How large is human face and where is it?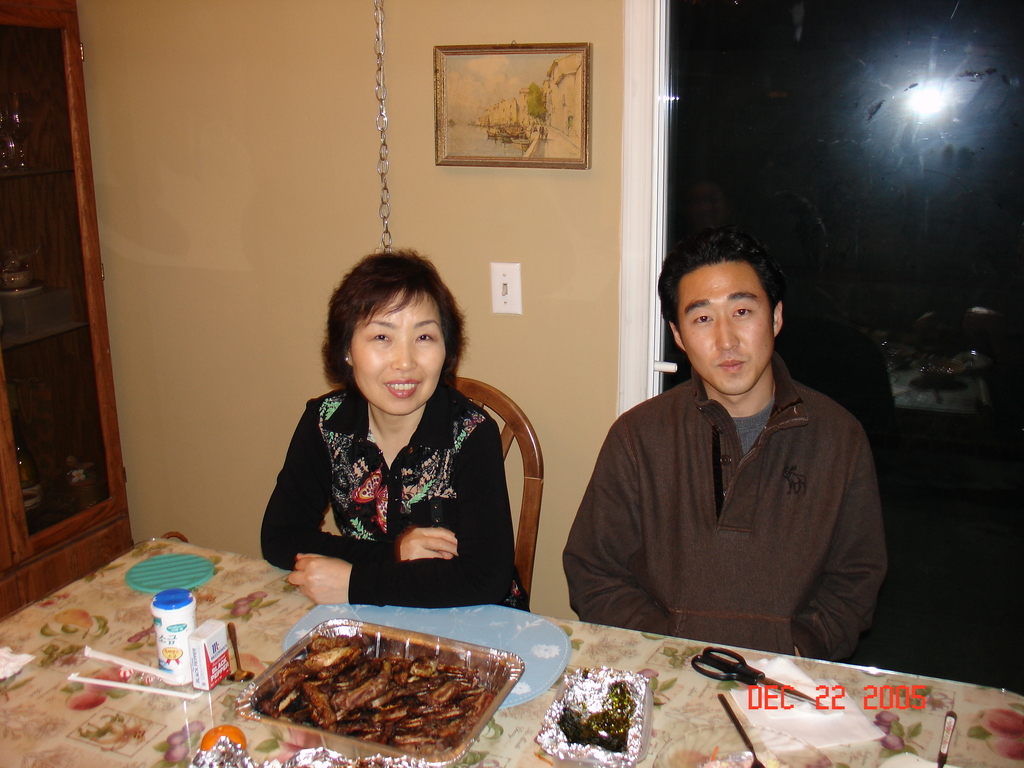
Bounding box: <region>351, 289, 446, 415</region>.
